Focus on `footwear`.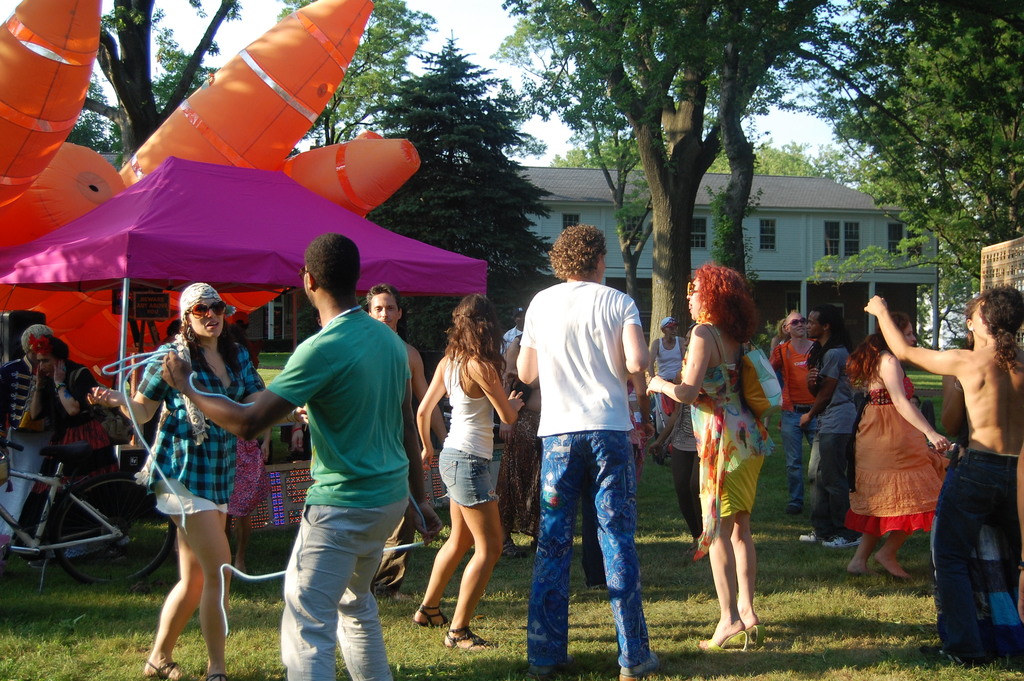
Focused at [x1=142, y1=657, x2=186, y2=680].
